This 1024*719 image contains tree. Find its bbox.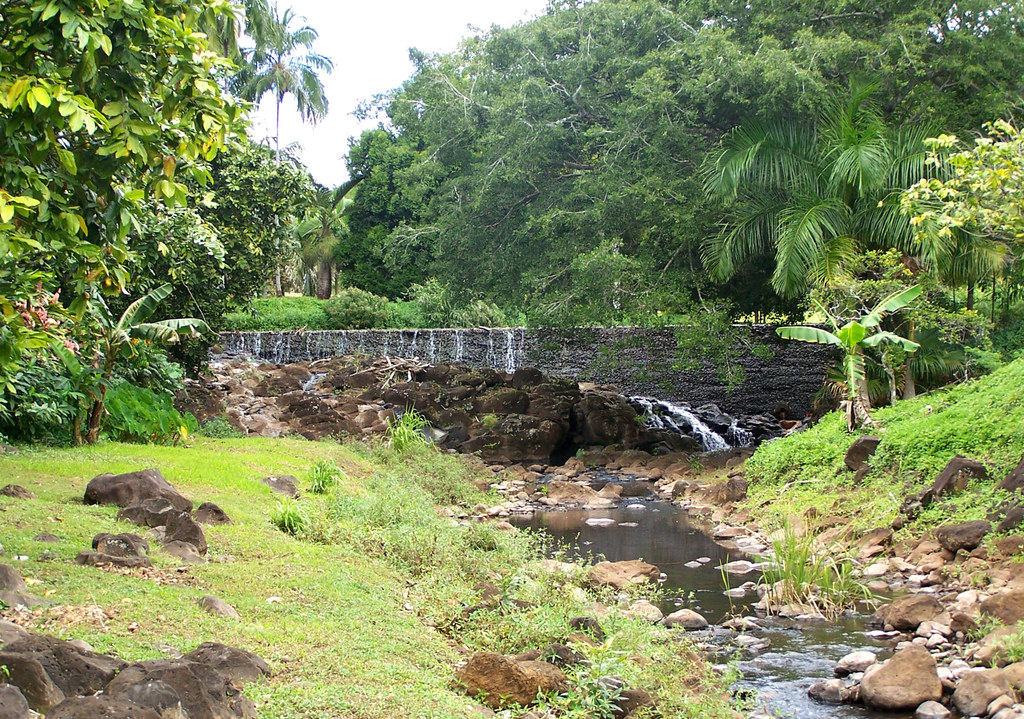
337/125/404/223.
